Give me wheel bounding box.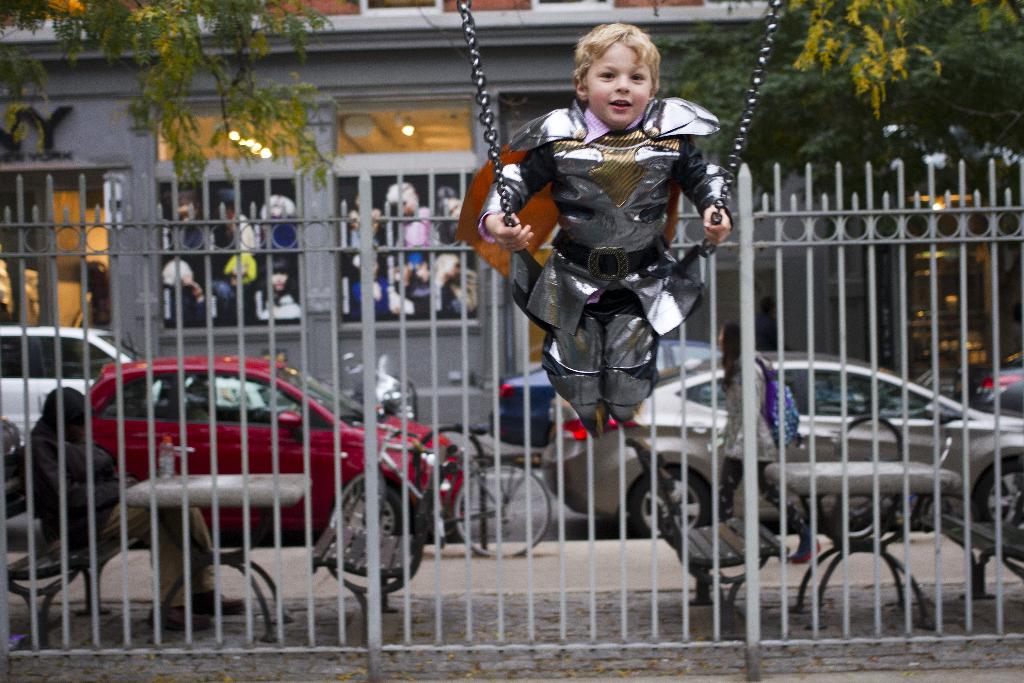
<bbox>975, 458, 1023, 533</bbox>.
